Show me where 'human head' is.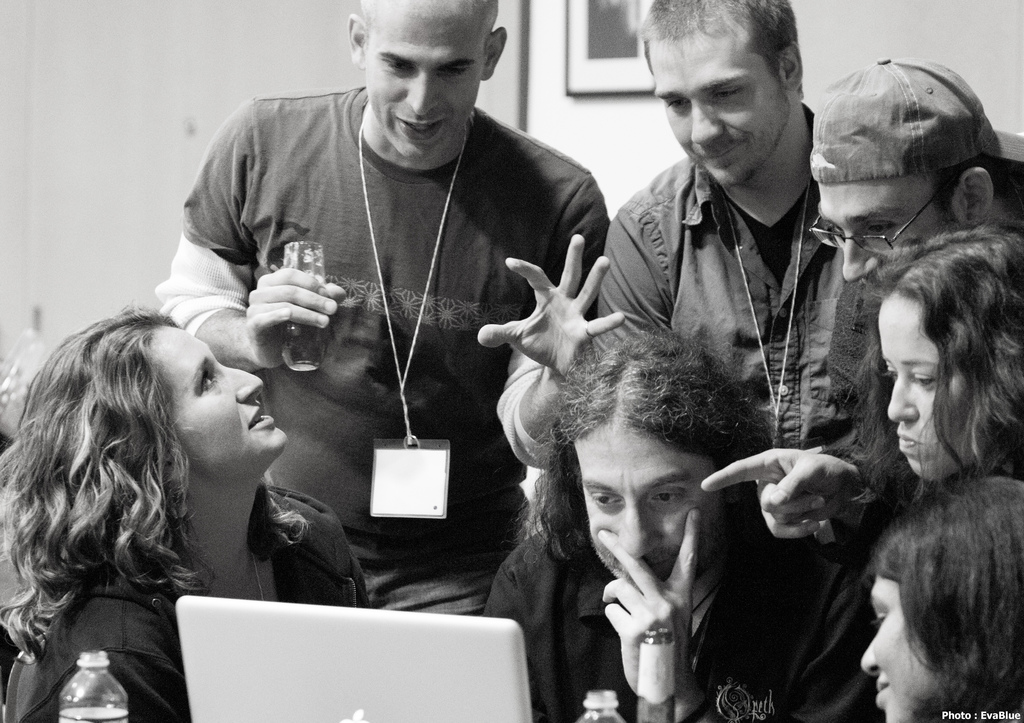
'human head' is at l=0, t=309, r=290, b=571.
